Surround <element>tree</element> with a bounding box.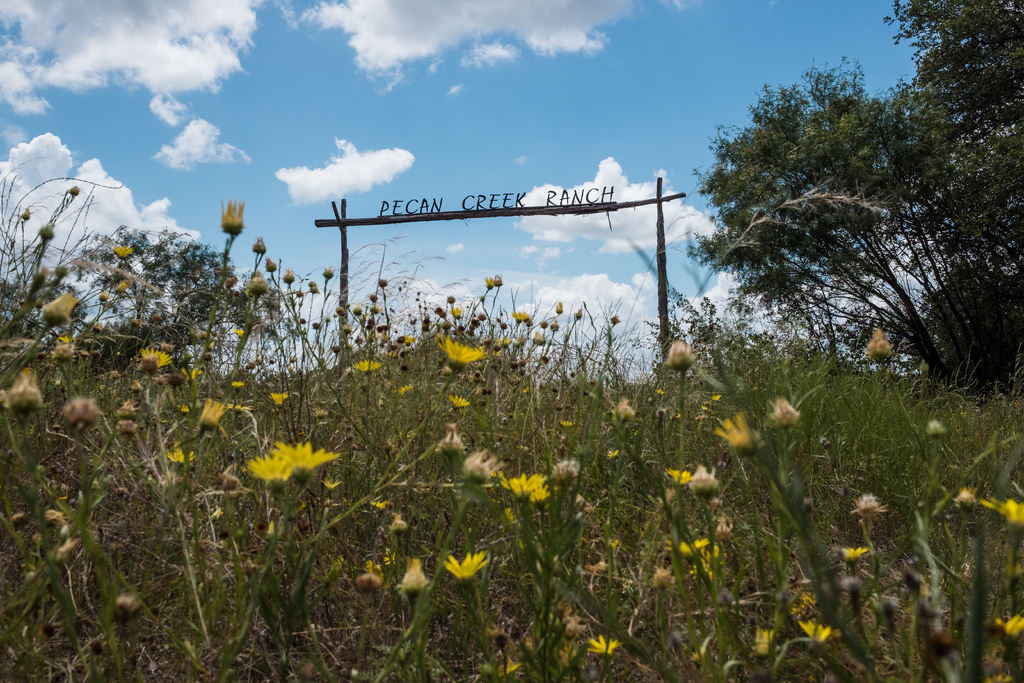
rect(871, 0, 1023, 317).
